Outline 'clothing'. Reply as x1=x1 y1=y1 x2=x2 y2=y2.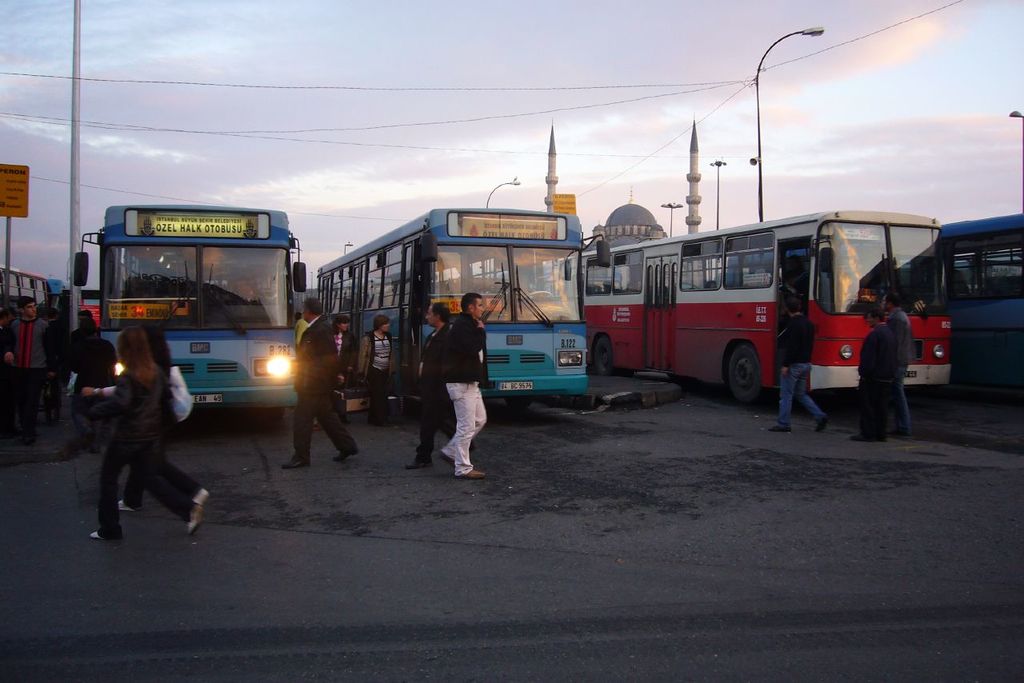
x1=0 y1=310 x2=60 y2=409.
